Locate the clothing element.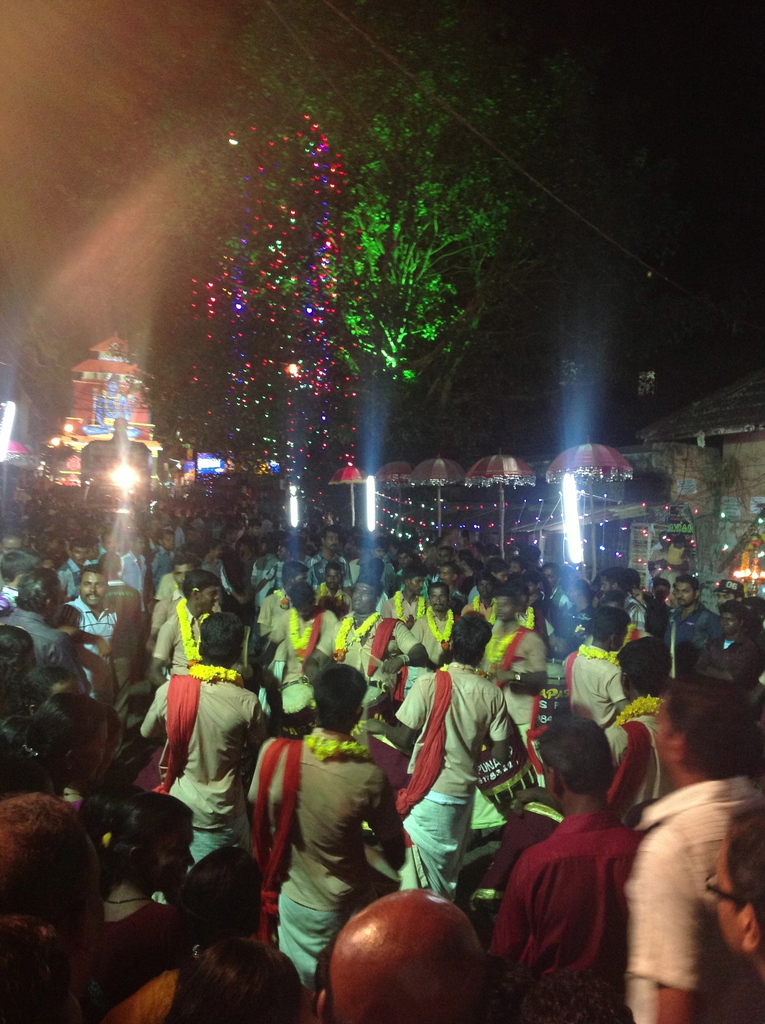
Element bbox: left=401, top=639, right=529, bottom=910.
